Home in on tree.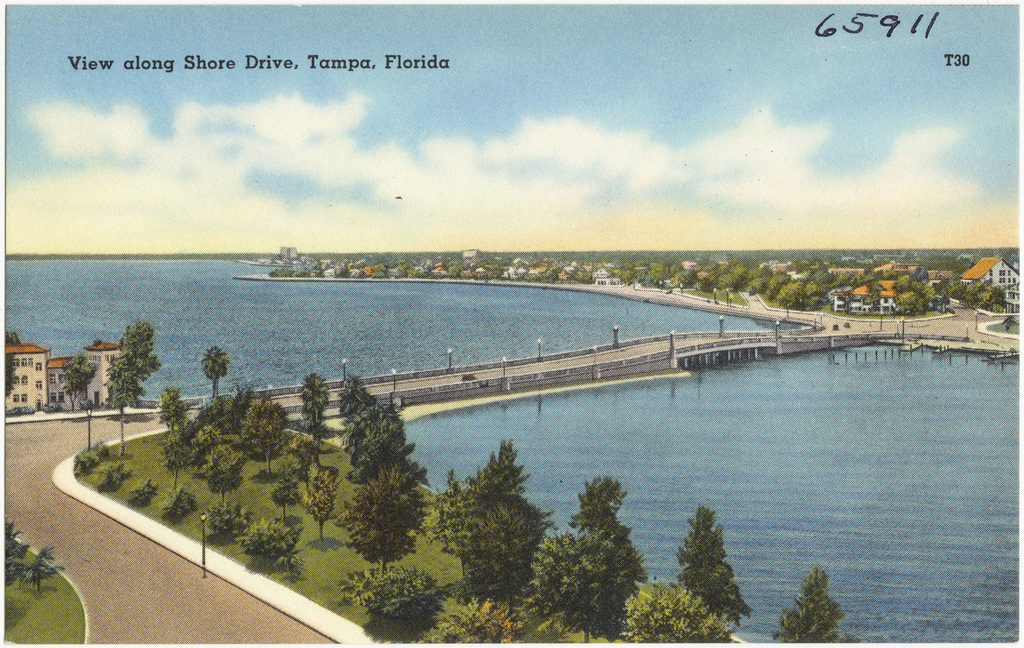
Homed in at (left=298, top=371, right=330, bottom=439).
